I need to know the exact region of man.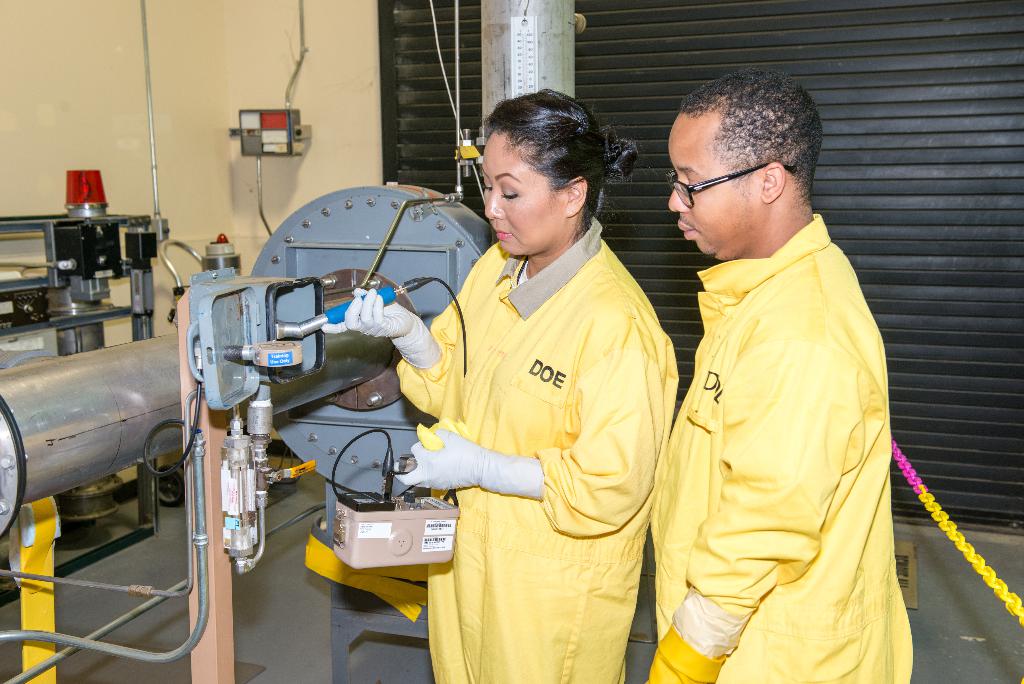
Region: box=[632, 63, 908, 676].
